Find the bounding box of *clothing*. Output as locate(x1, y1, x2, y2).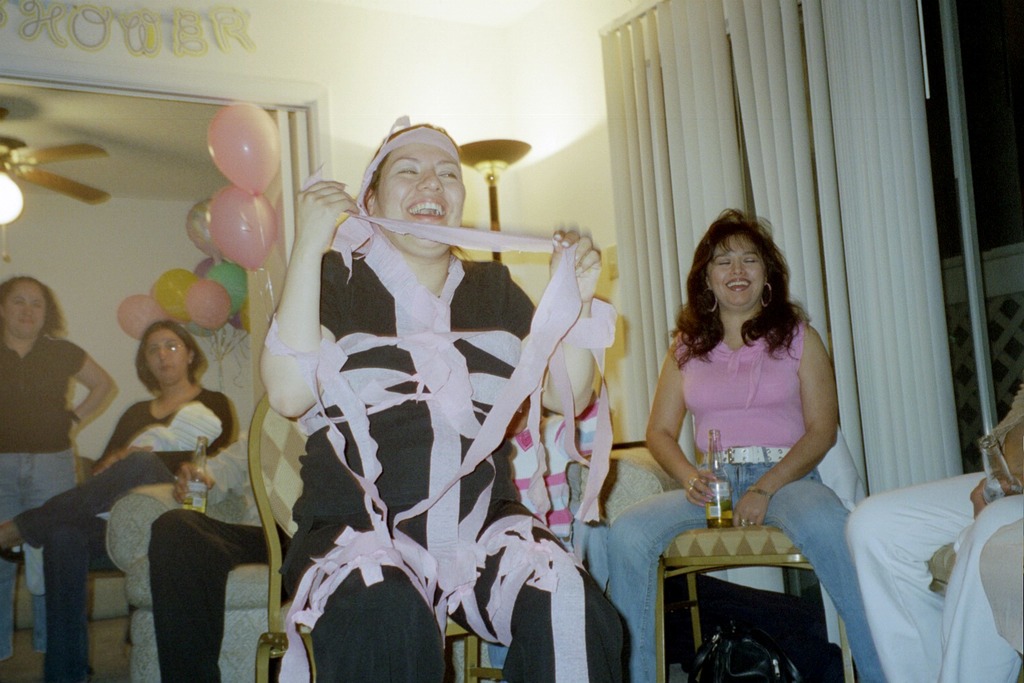
locate(17, 386, 235, 682).
